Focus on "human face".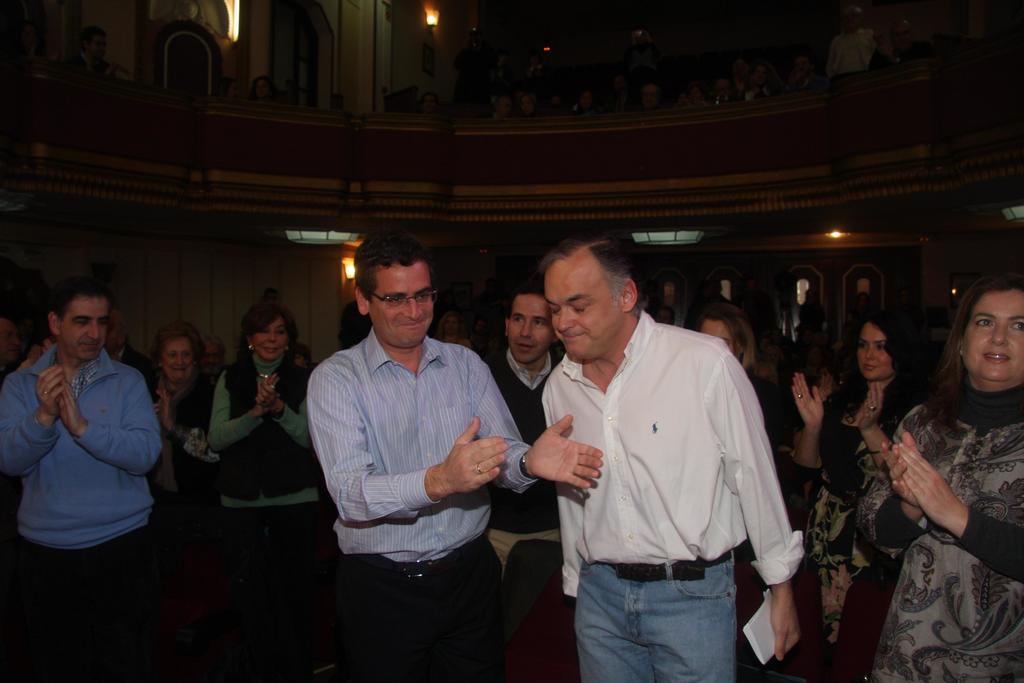
Focused at 961 283 1023 387.
